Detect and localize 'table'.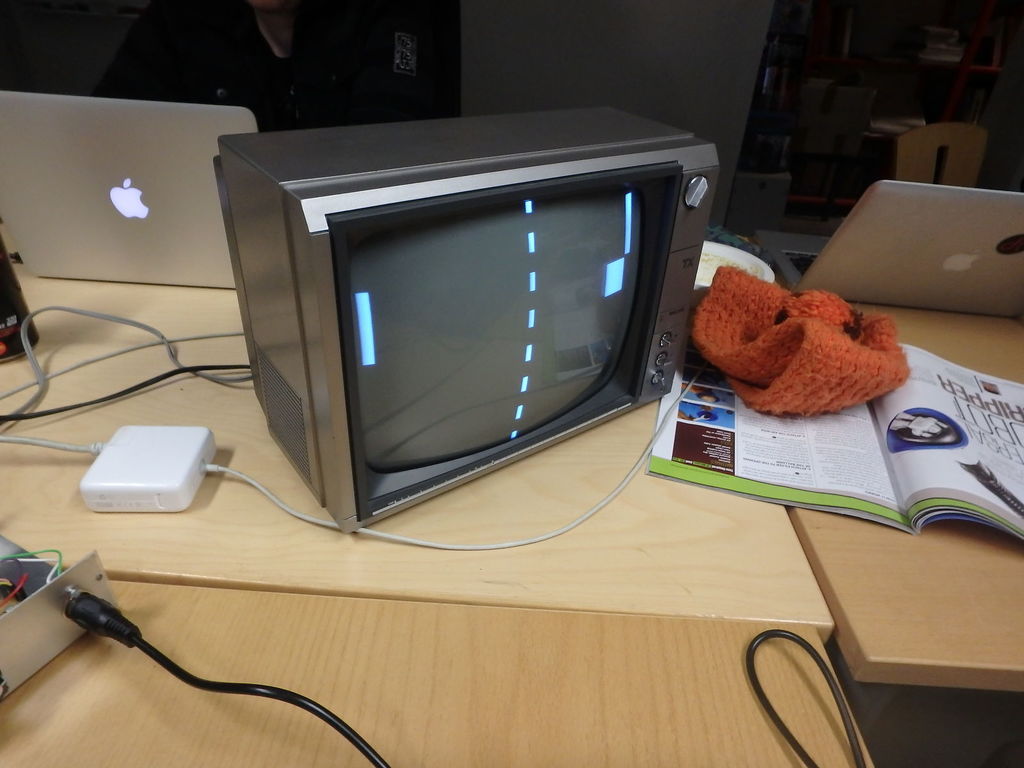
Localized at select_region(787, 303, 1023, 682).
